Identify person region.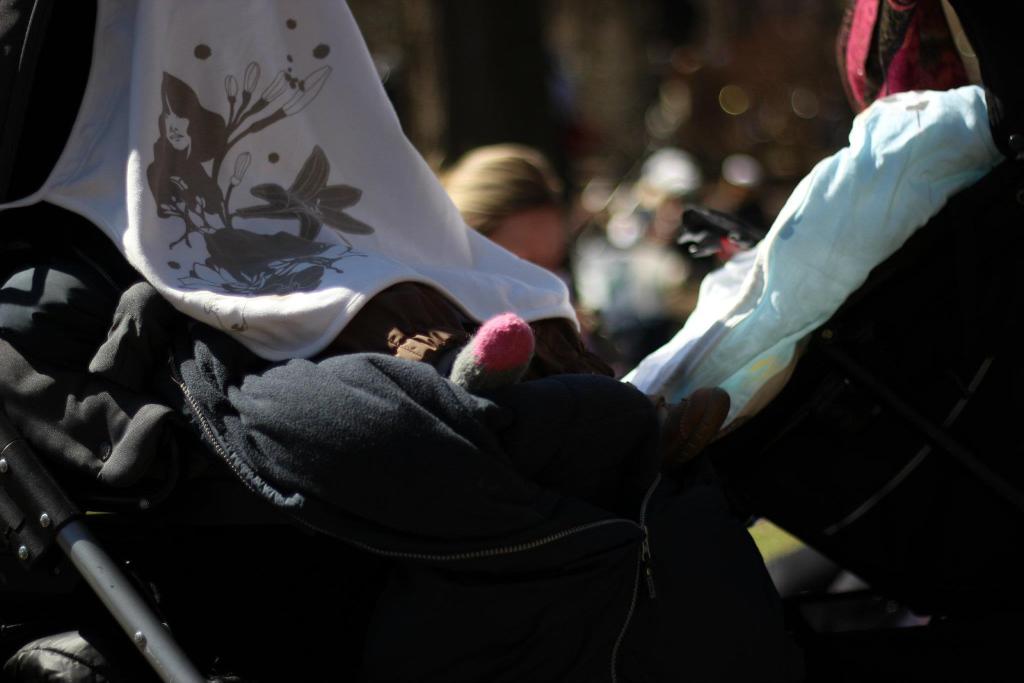
Region: <bbox>442, 136, 577, 272</bbox>.
